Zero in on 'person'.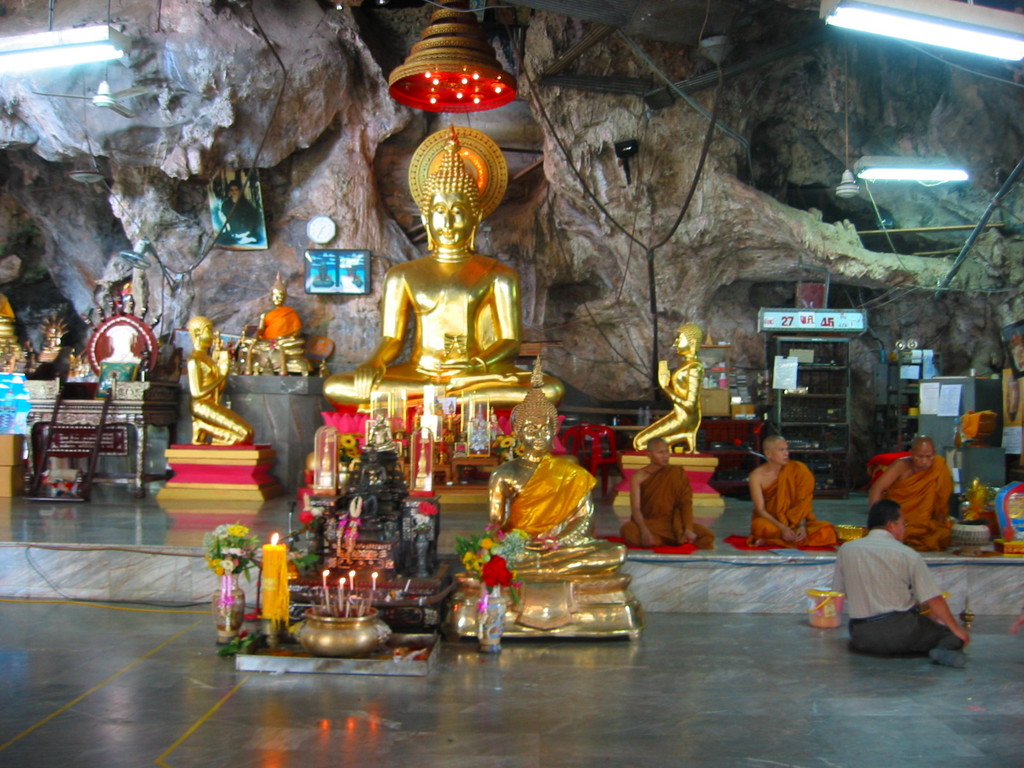
Zeroed in: [left=318, top=145, right=568, bottom=409].
